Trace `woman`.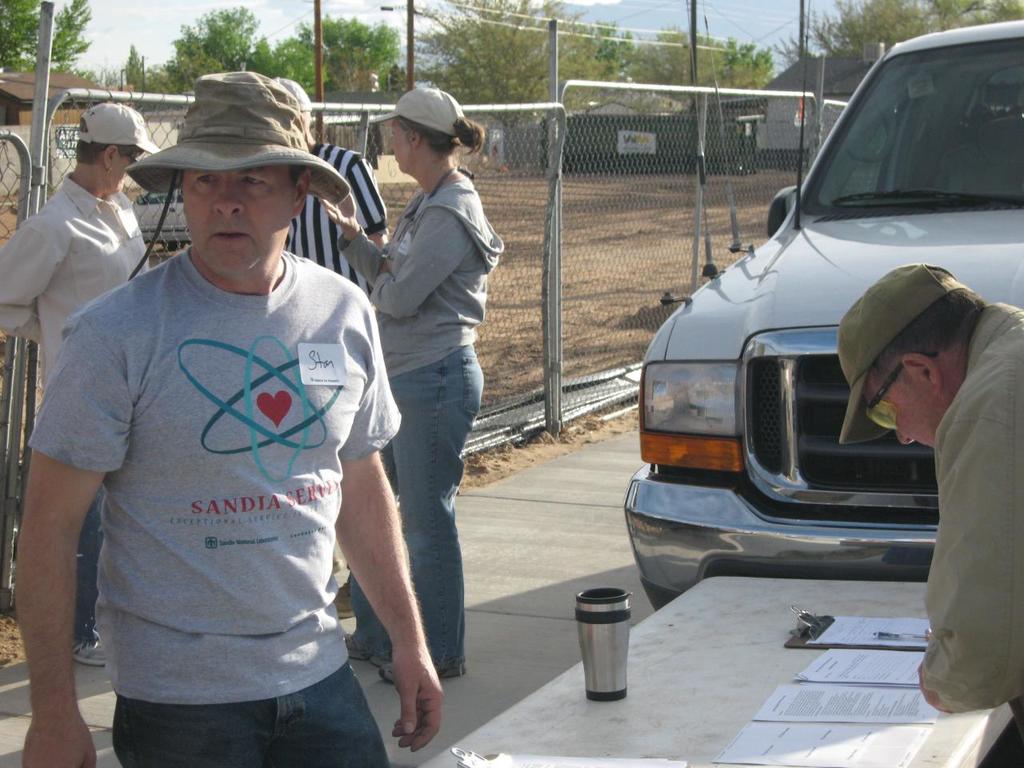
Traced to <region>270, 115, 507, 717</region>.
